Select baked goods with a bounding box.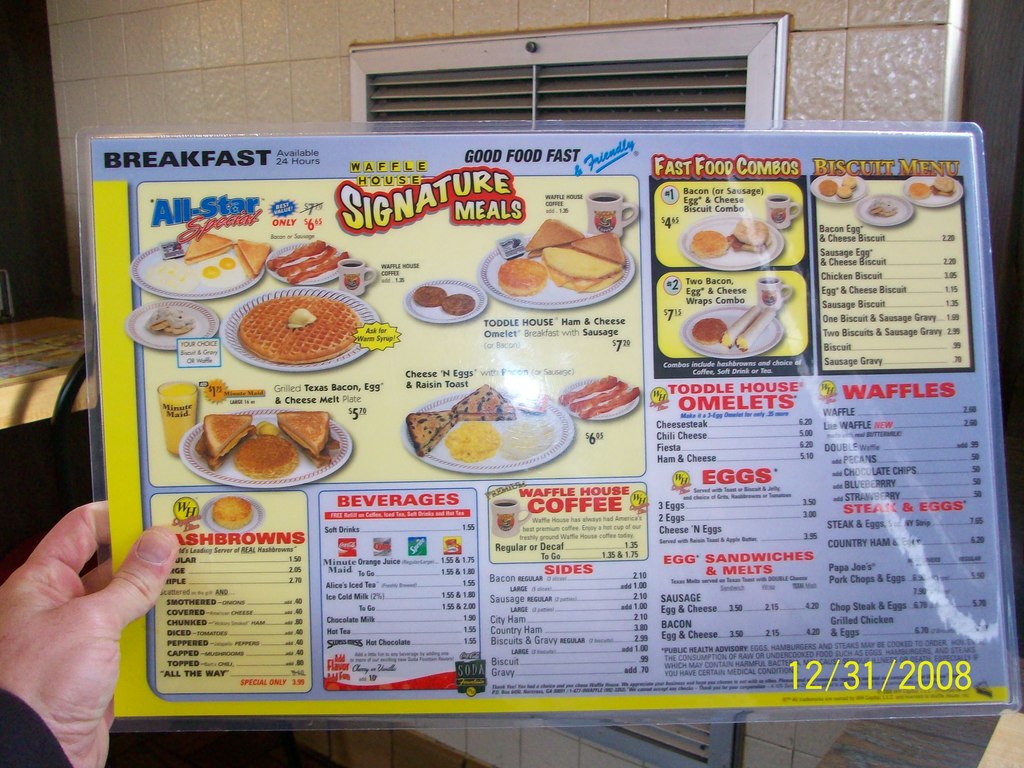
locate(184, 226, 237, 259).
